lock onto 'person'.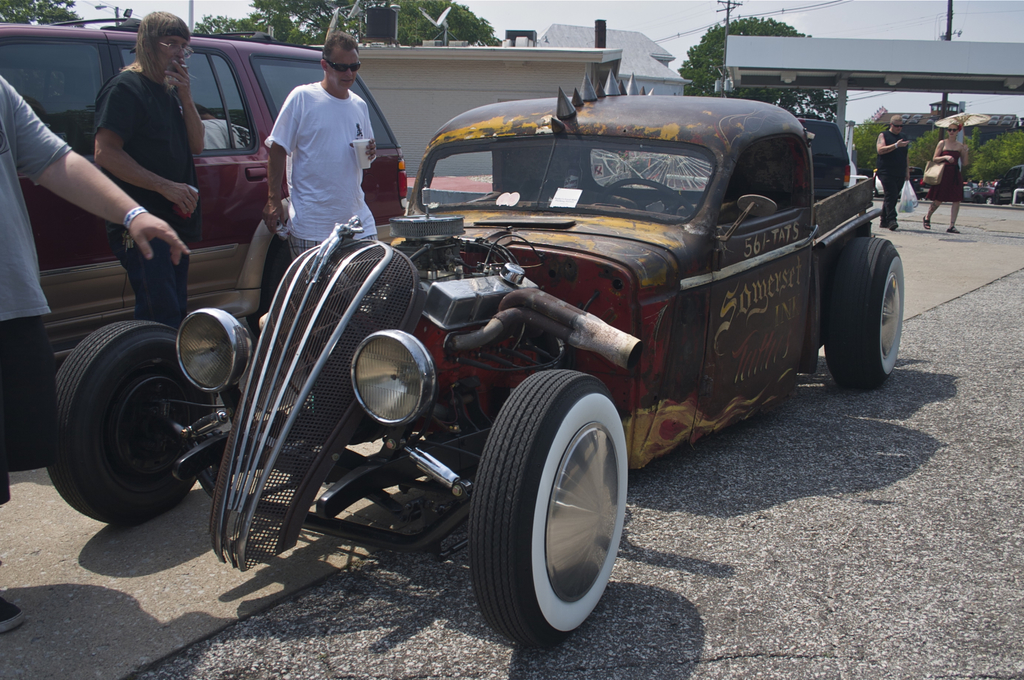
Locked: [877, 112, 909, 228].
